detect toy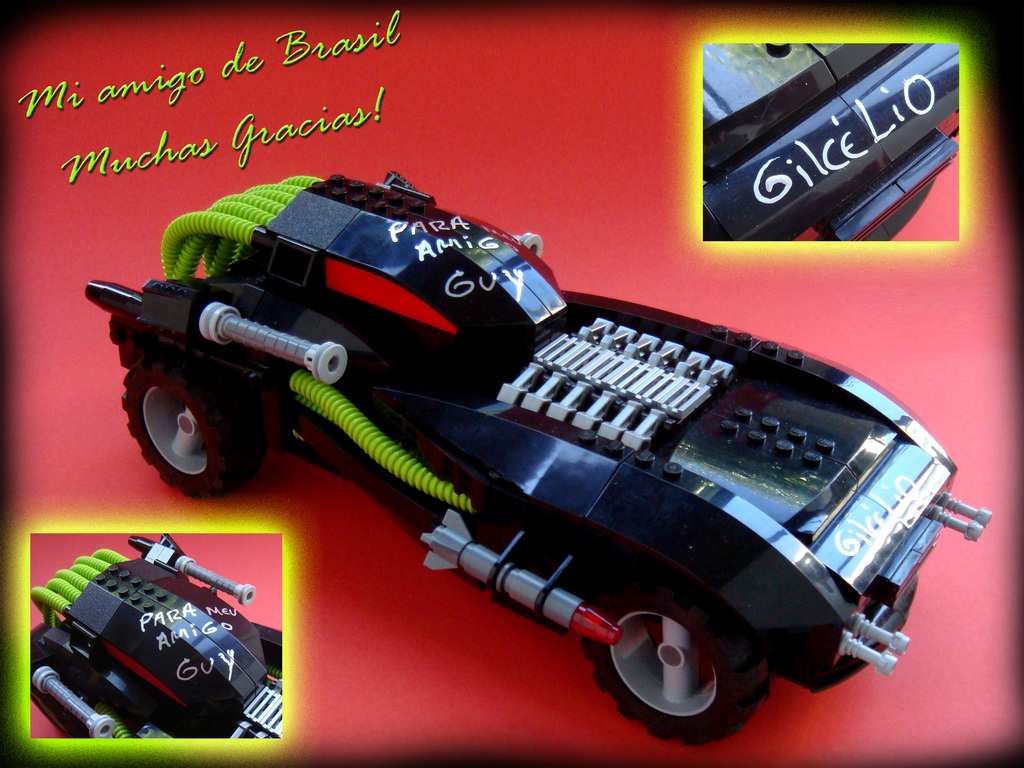
detection(27, 527, 281, 761)
